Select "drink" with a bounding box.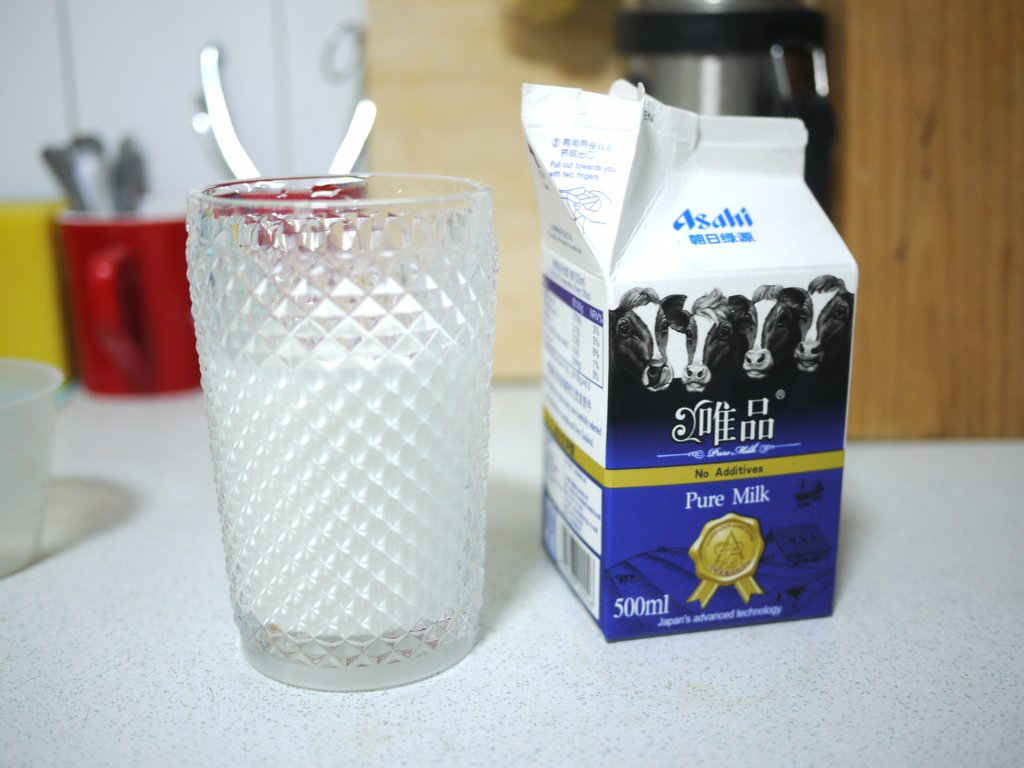
<region>191, 245, 495, 655</region>.
